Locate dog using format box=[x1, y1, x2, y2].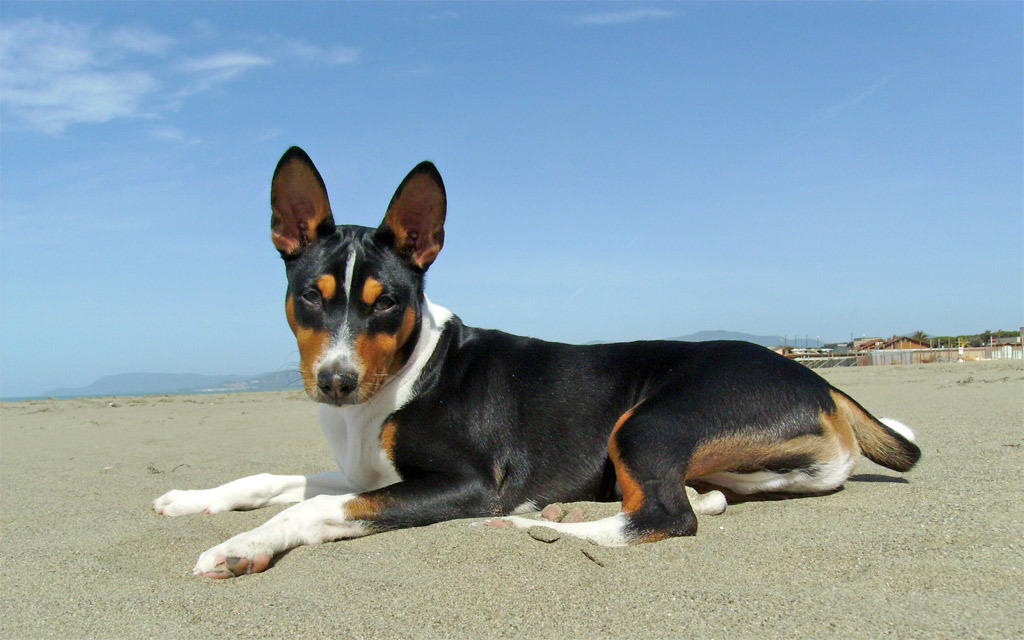
box=[148, 146, 922, 578].
